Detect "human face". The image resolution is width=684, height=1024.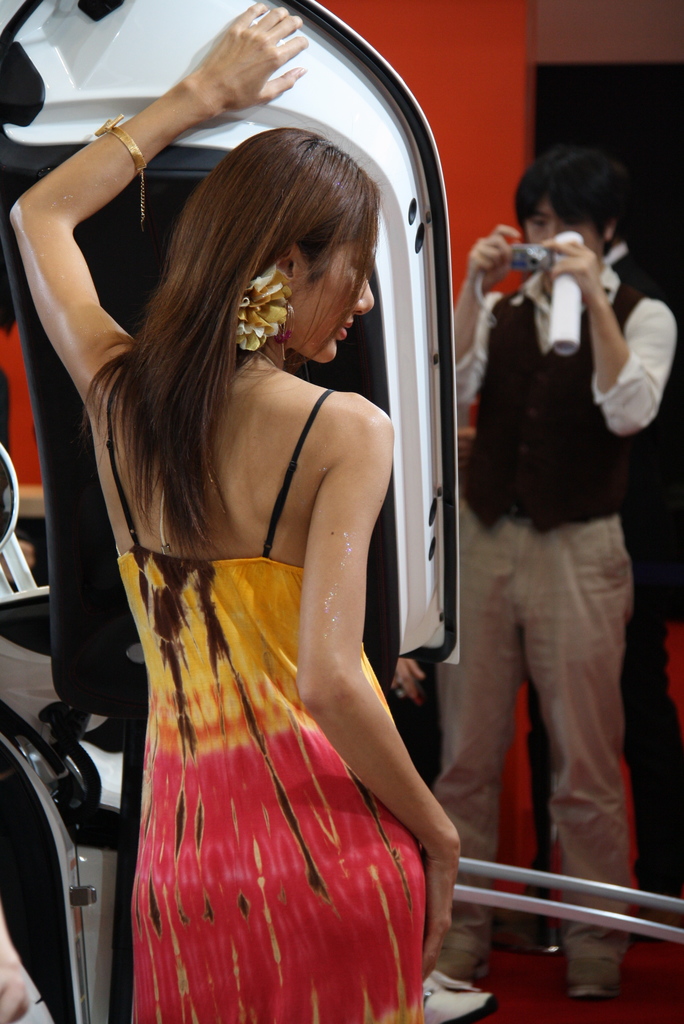
rect(296, 230, 373, 364).
